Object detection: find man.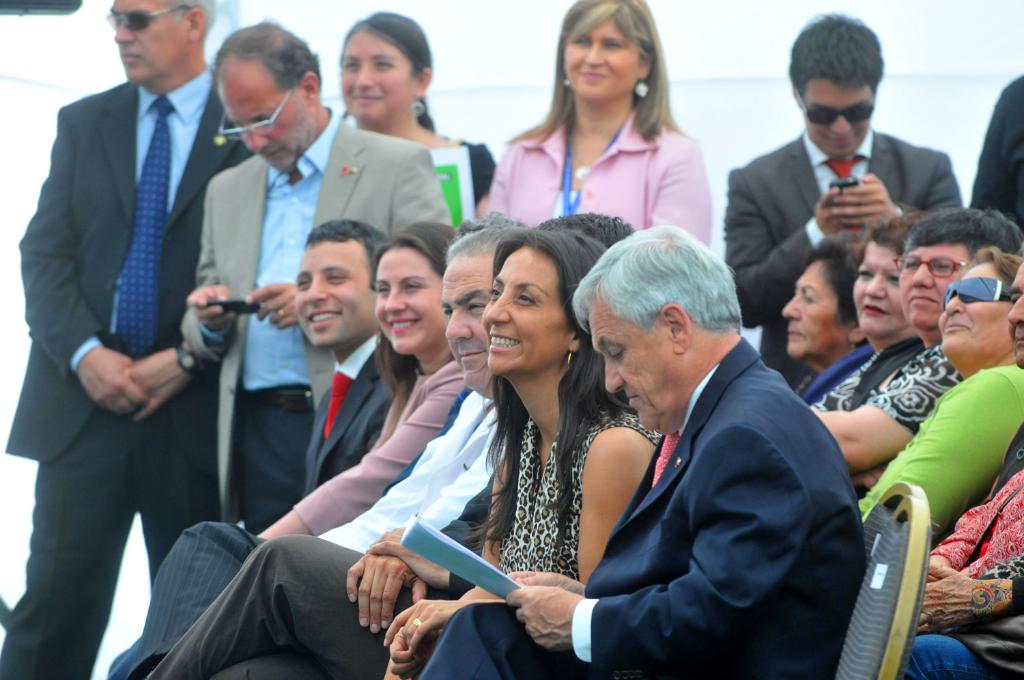
(177, 18, 456, 535).
